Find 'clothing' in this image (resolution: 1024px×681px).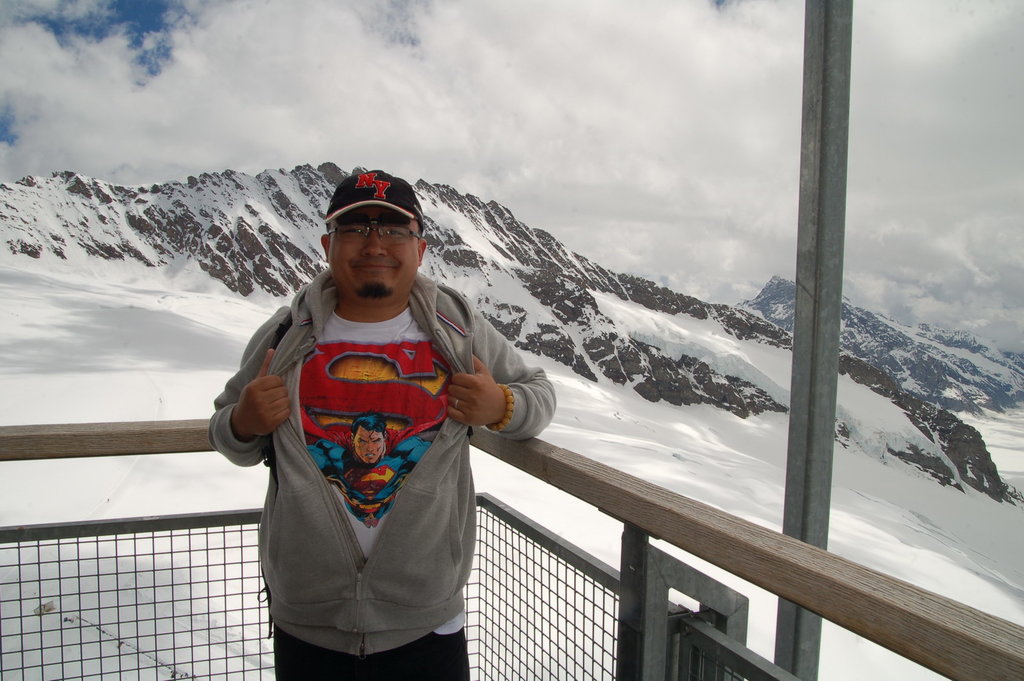
bbox=[230, 252, 519, 654].
